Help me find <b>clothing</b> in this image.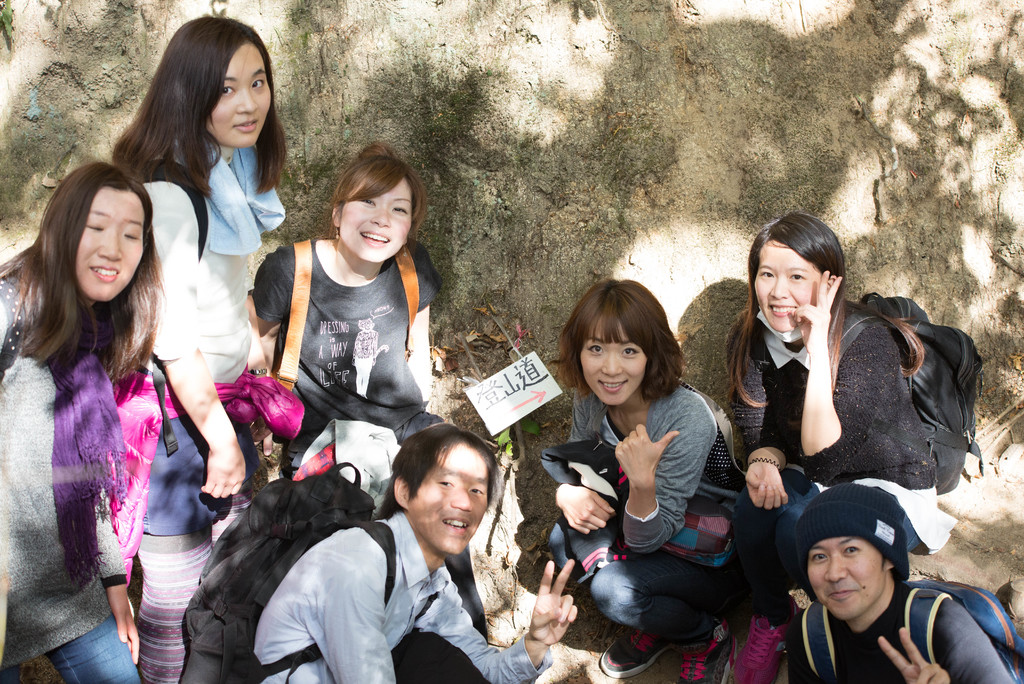
Found it: pyautogui.locateOnScreen(548, 384, 753, 641).
